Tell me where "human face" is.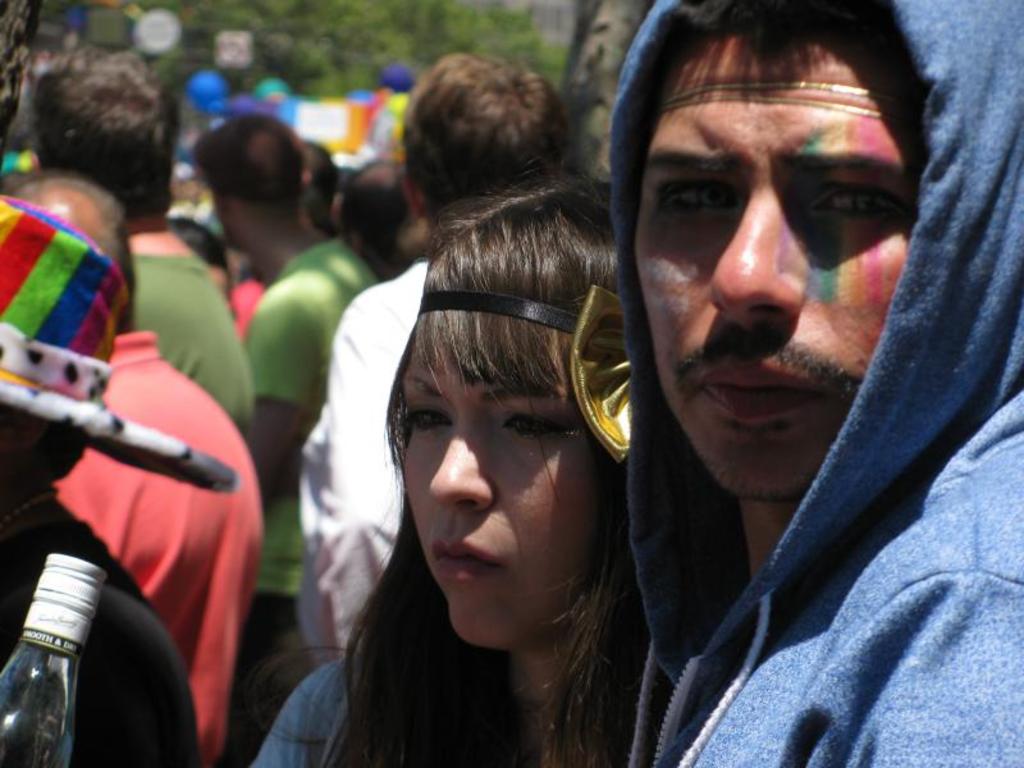
"human face" is at 626, 31, 919, 500.
